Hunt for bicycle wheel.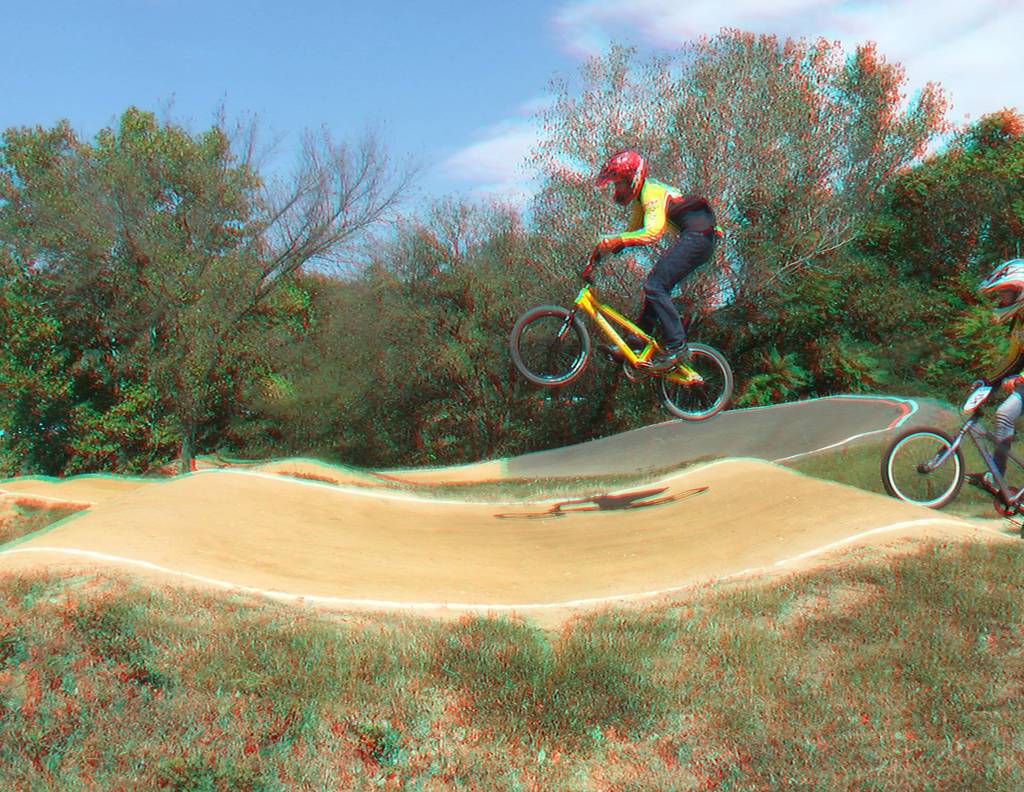
Hunted down at <bbox>509, 305, 592, 393</bbox>.
